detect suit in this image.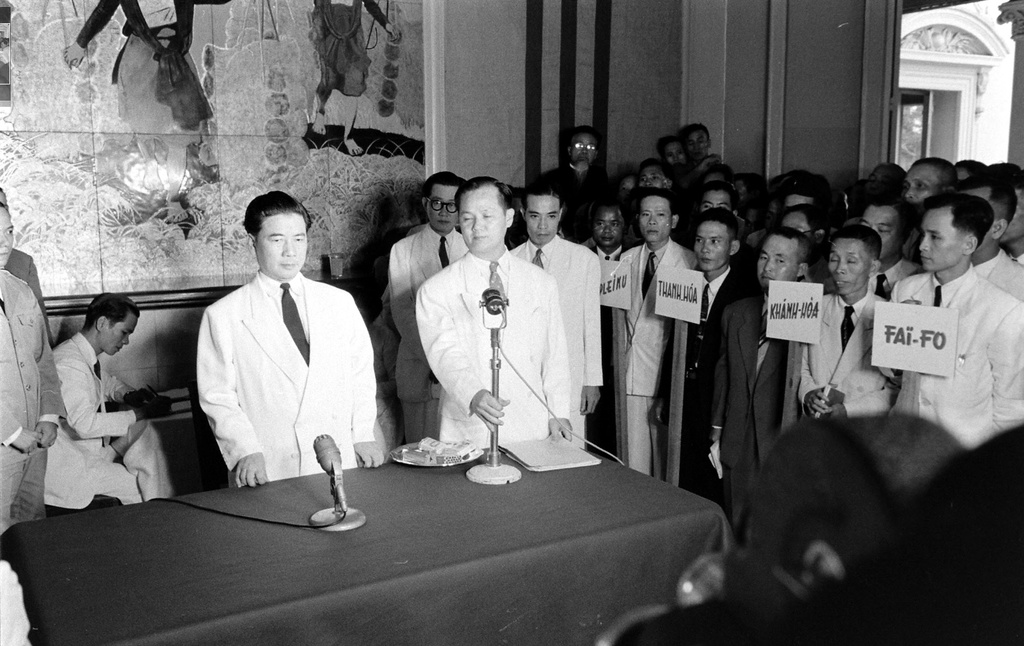
Detection: BBox(870, 254, 916, 303).
